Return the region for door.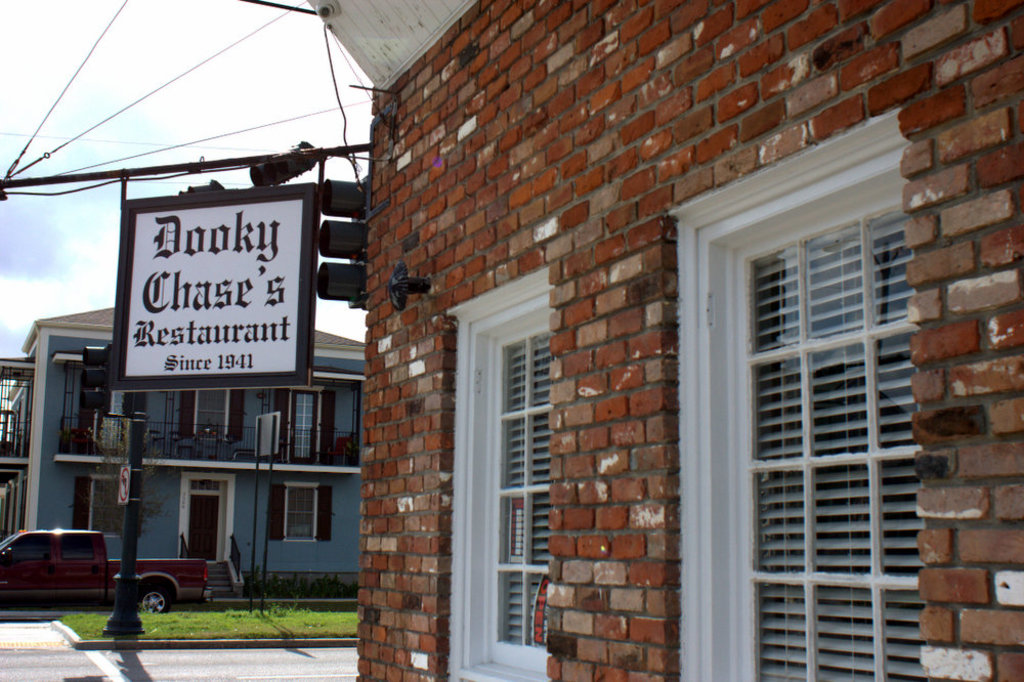
<box>189,496,222,567</box>.
